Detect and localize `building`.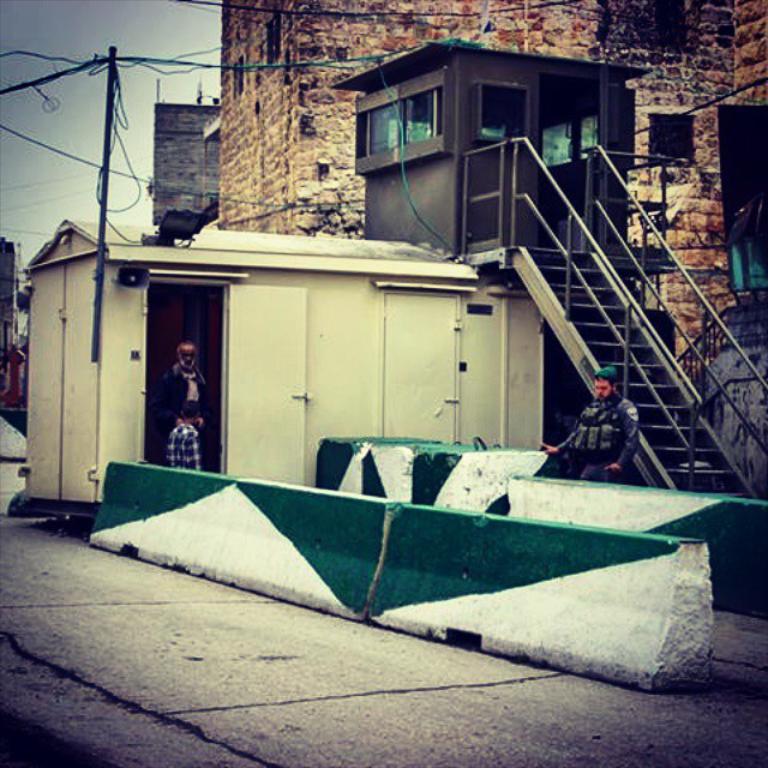
Localized at box=[150, 0, 767, 504].
